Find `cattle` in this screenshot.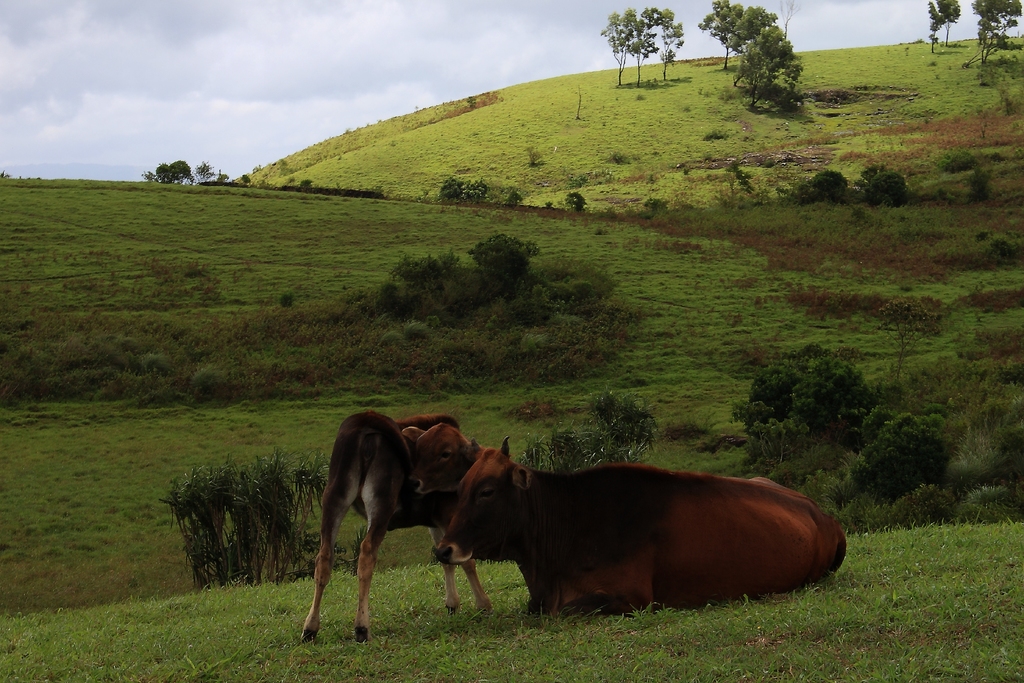
The bounding box for `cattle` is 435, 436, 848, 620.
